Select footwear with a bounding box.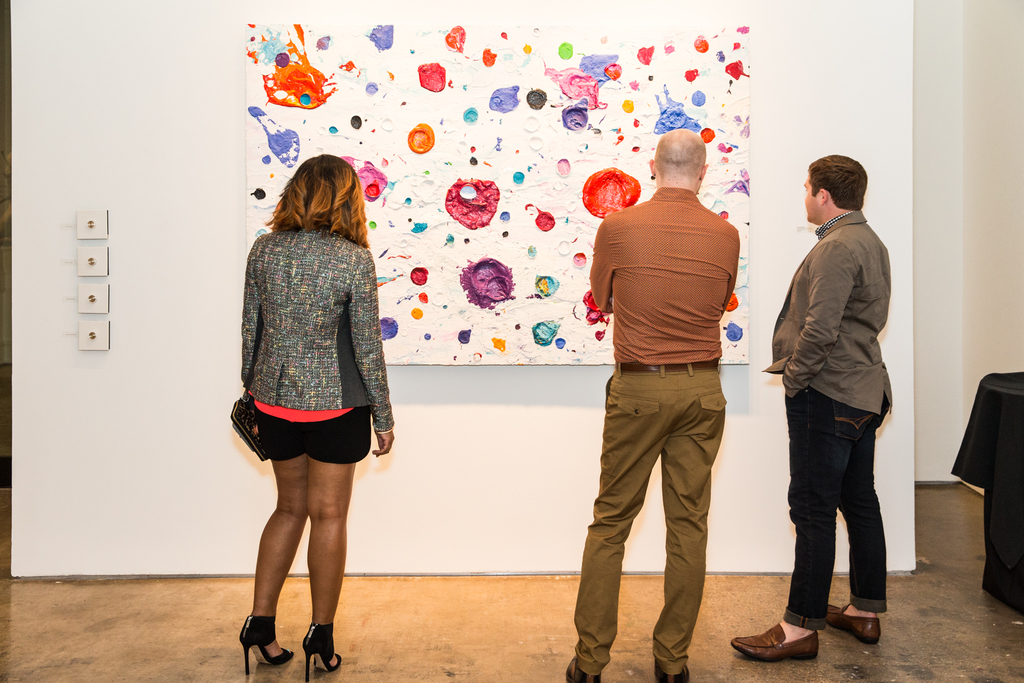
locate(236, 613, 295, 679).
